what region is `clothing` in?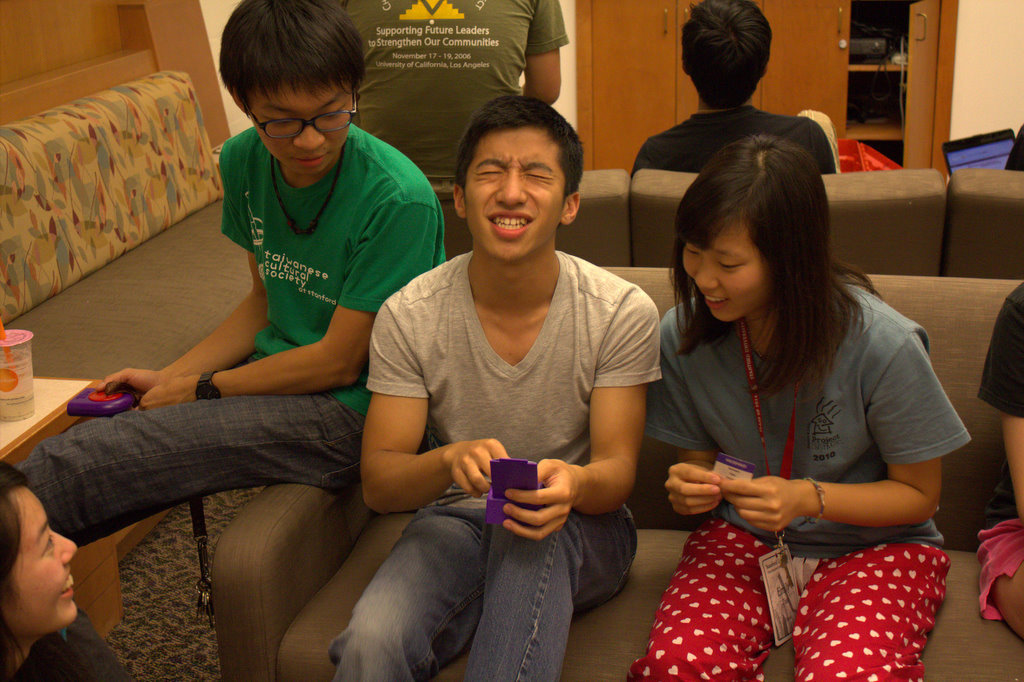
locate(331, 244, 665, 681).
